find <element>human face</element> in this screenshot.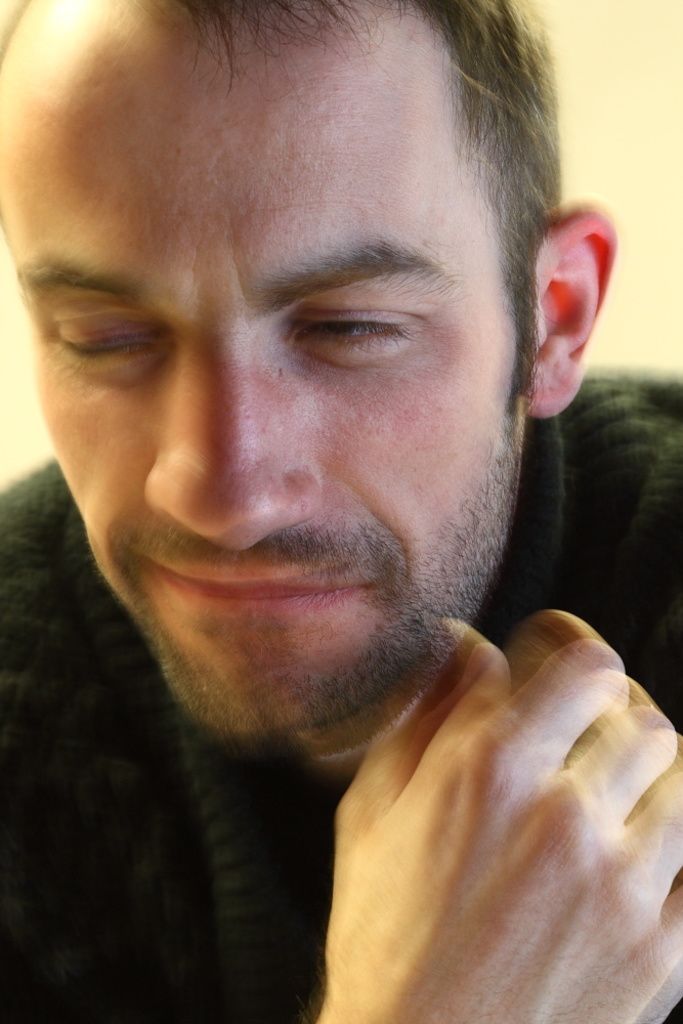
The bounding box for <element>human face</element> is [0,118,515,762].
